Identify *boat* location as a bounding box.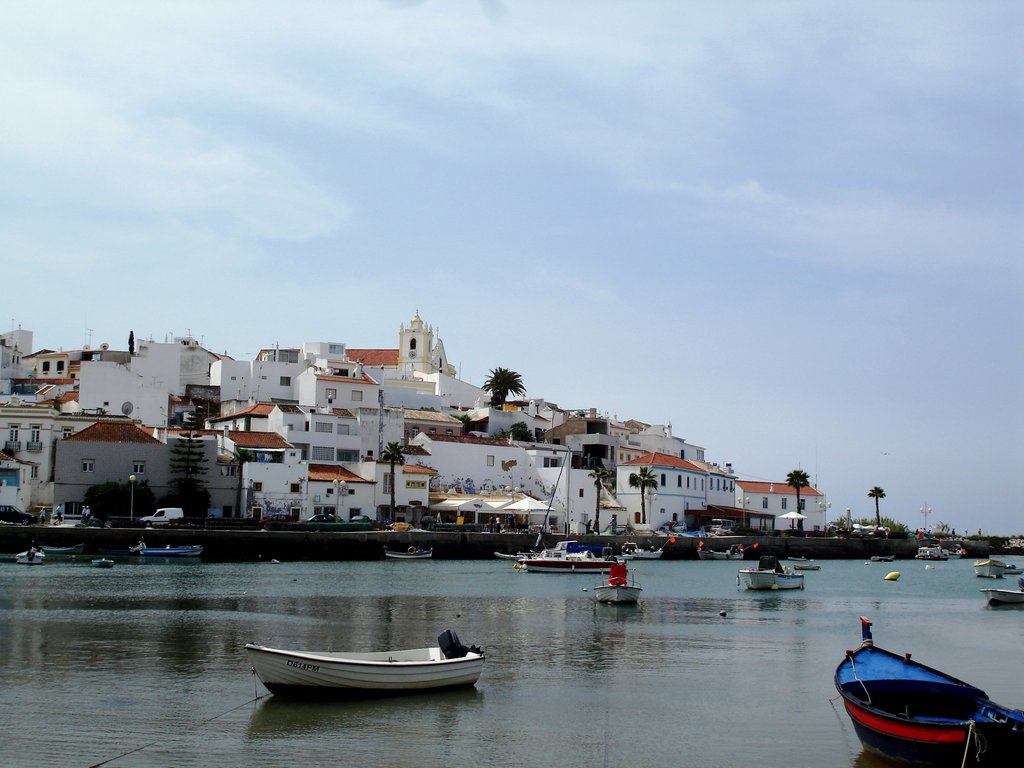
495, 532, 588, 565.
